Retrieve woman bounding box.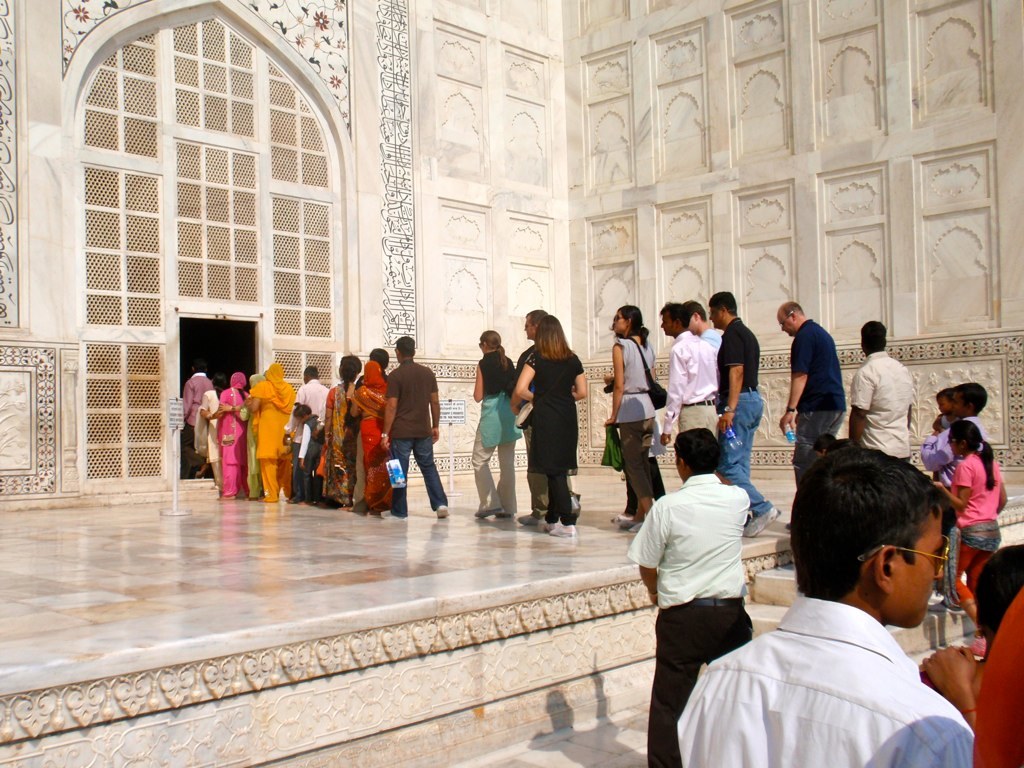
Bounding box: bbox=[604, 296, 655, 521].
